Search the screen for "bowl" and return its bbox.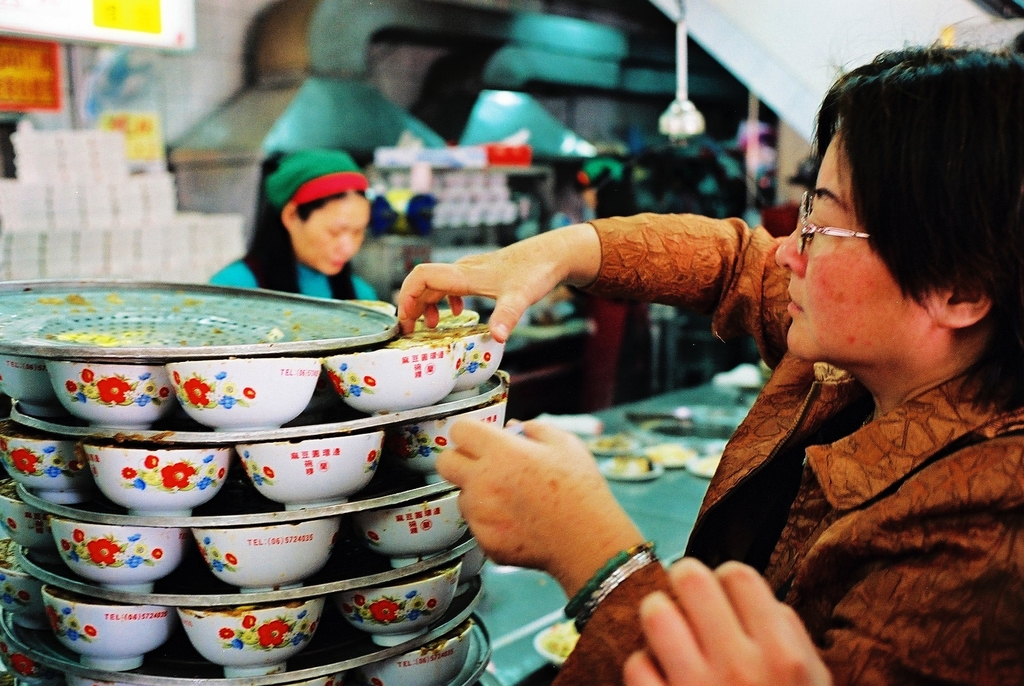
Found: {"x1": 273, "y1": 673, "x2": 344, "y2": 685}.
